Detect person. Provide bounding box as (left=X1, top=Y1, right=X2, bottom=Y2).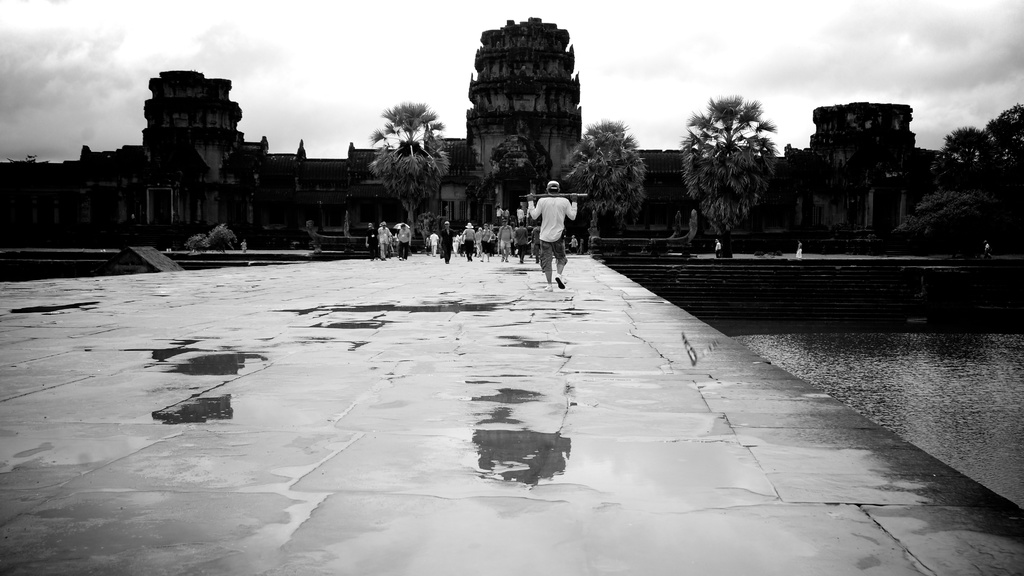
(left=440, top=219, right=460, bottom=261).
